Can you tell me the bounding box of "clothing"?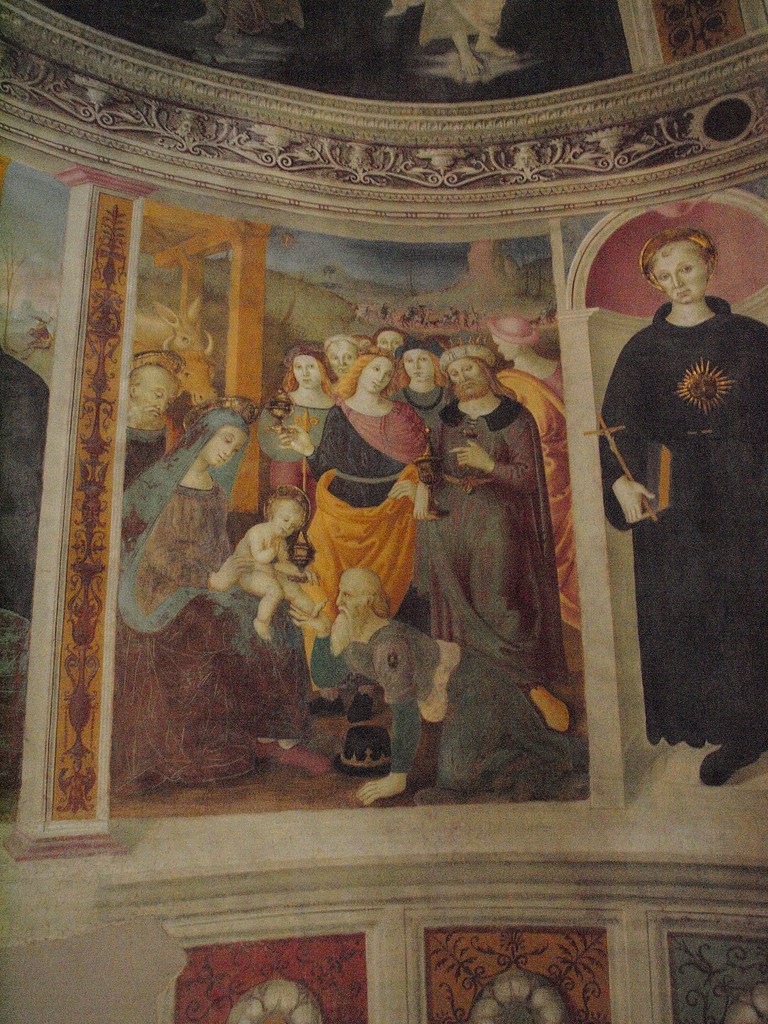
bbox=[598, 211, 752, 787].
